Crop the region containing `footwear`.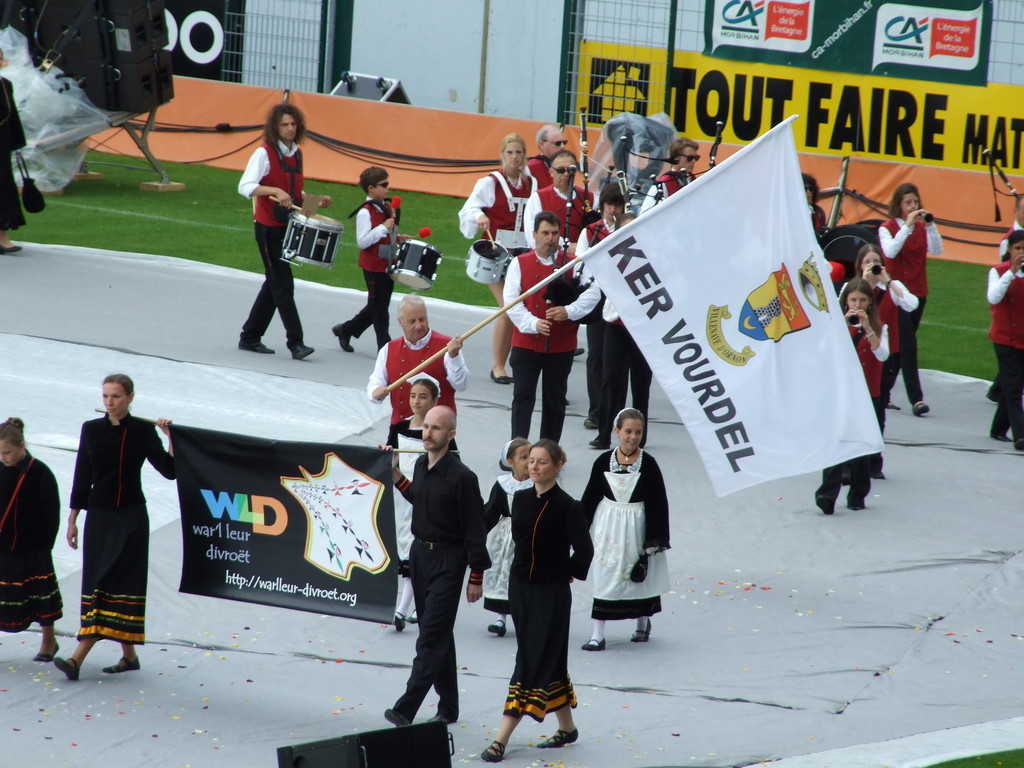
Crop region: (left=810, top=492, right=834, bottom=520).
